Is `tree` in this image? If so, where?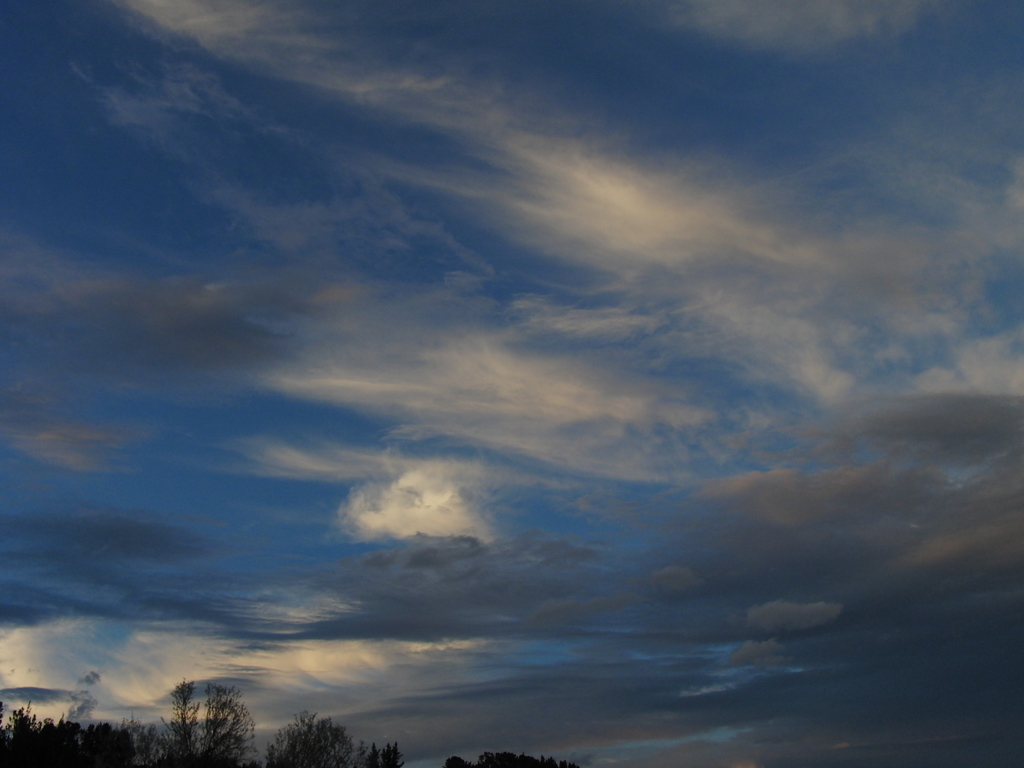
Yes, at left=136, top=671, right=222, bottom=755.
